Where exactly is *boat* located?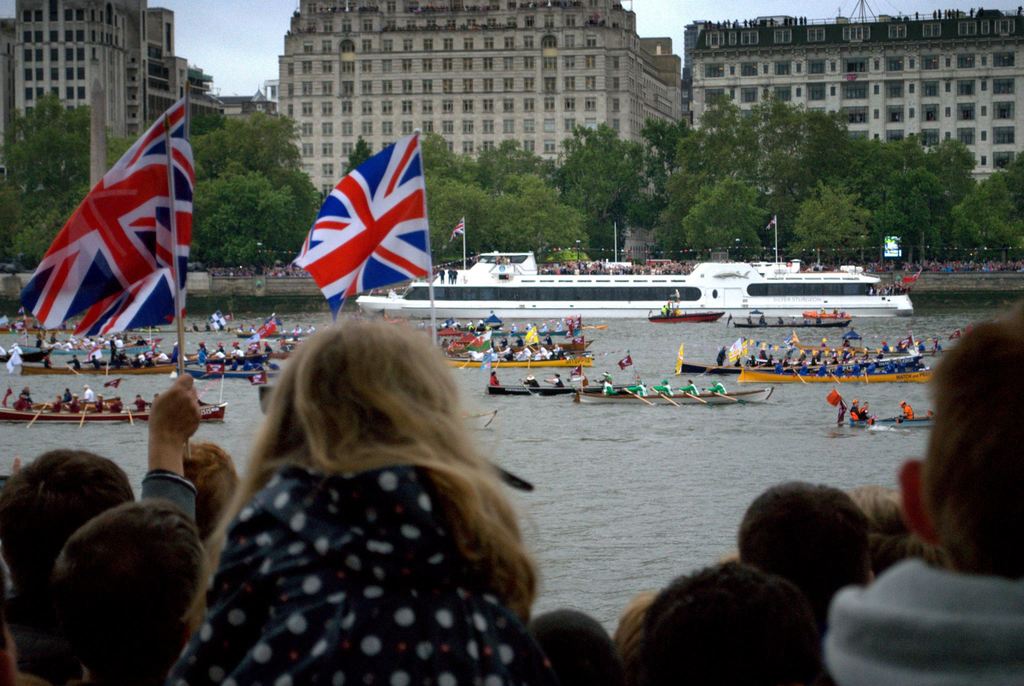
Its bounding box is box(450, 351, 594, 371).
